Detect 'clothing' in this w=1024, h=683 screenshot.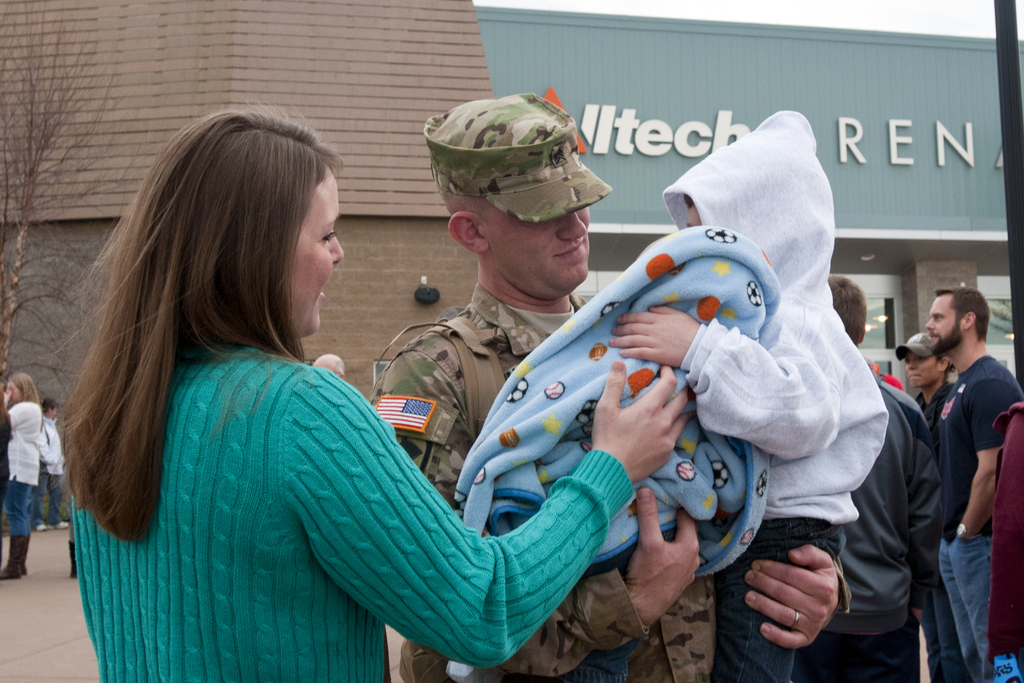
Detection: [left=7, top=404, right=44, bottom=532].
